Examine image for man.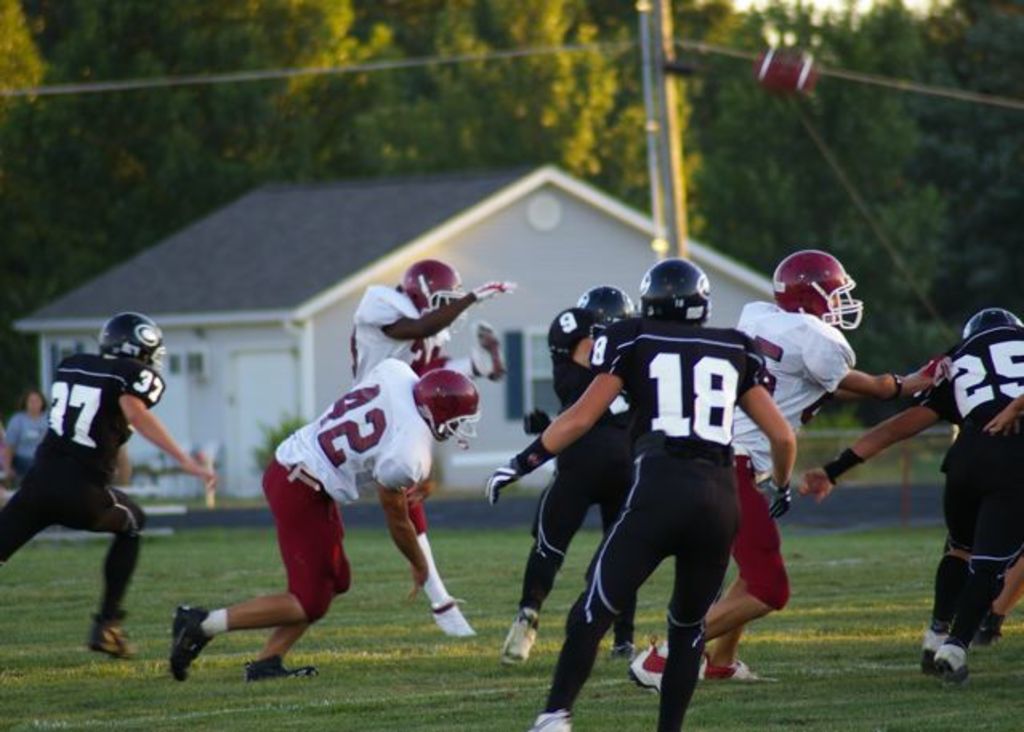
Examination result: [x1=349, y1=258, x2=513, y2=639].
